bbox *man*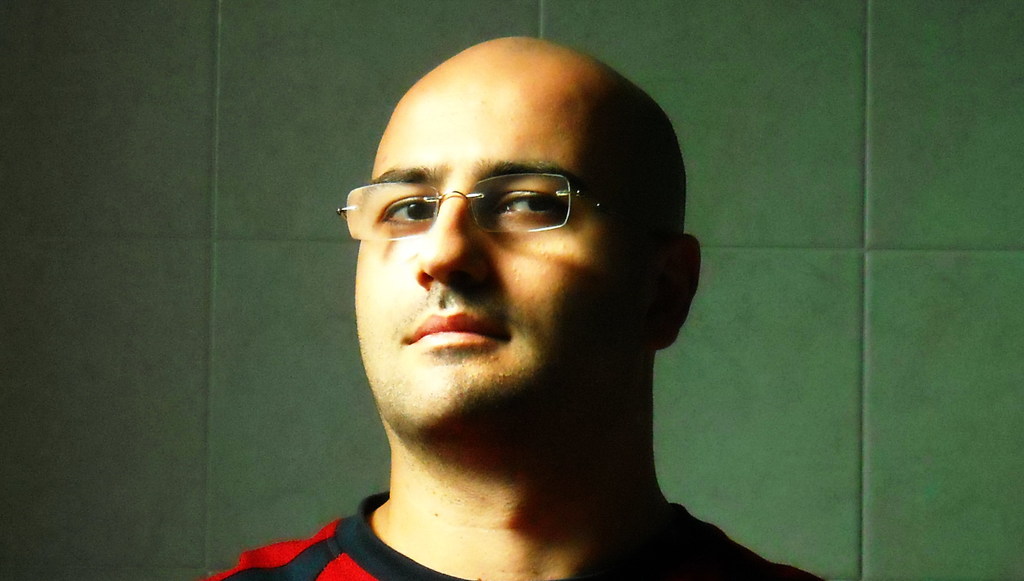
{"left": 226, "top": 26, "right": 805, "bottom": 580}
